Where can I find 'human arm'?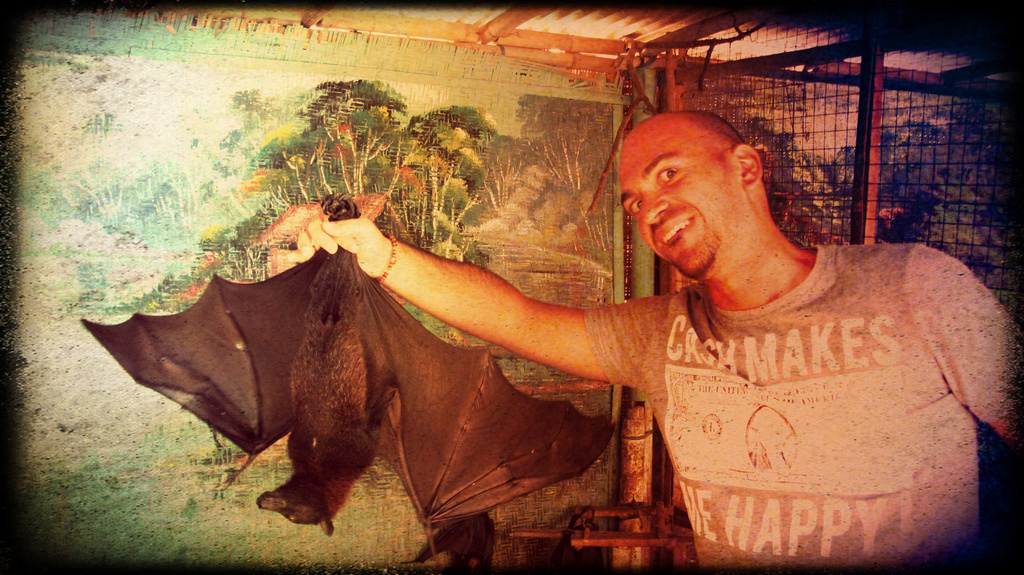
You can find it at <bbox>316, 220, 722, 408</bbox>.
